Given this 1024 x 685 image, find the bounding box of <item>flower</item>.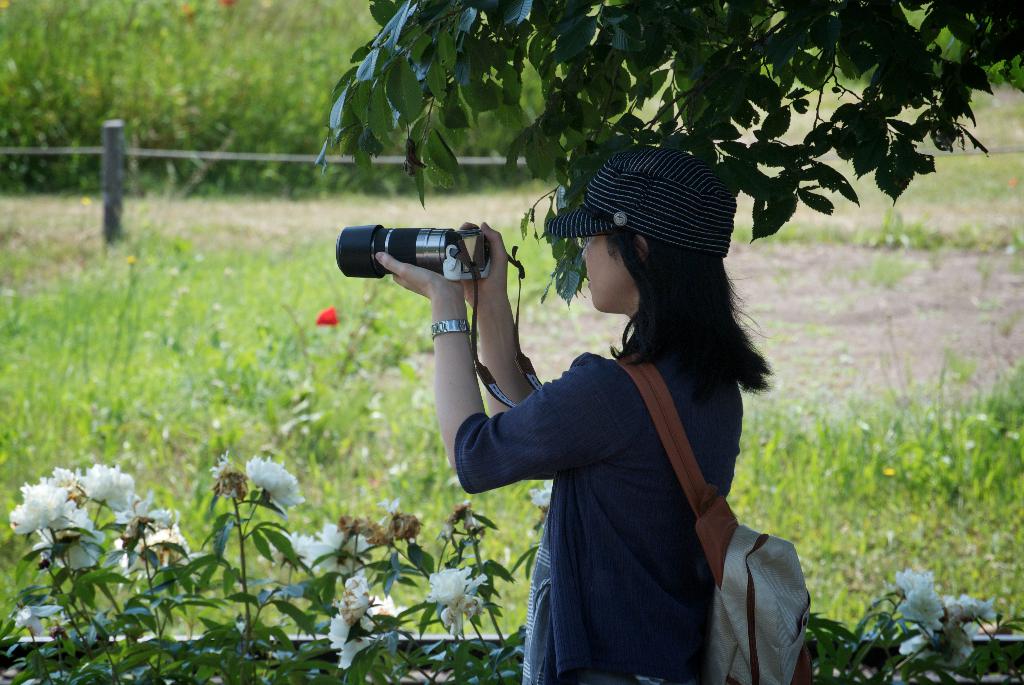
(425,565,486,636).
